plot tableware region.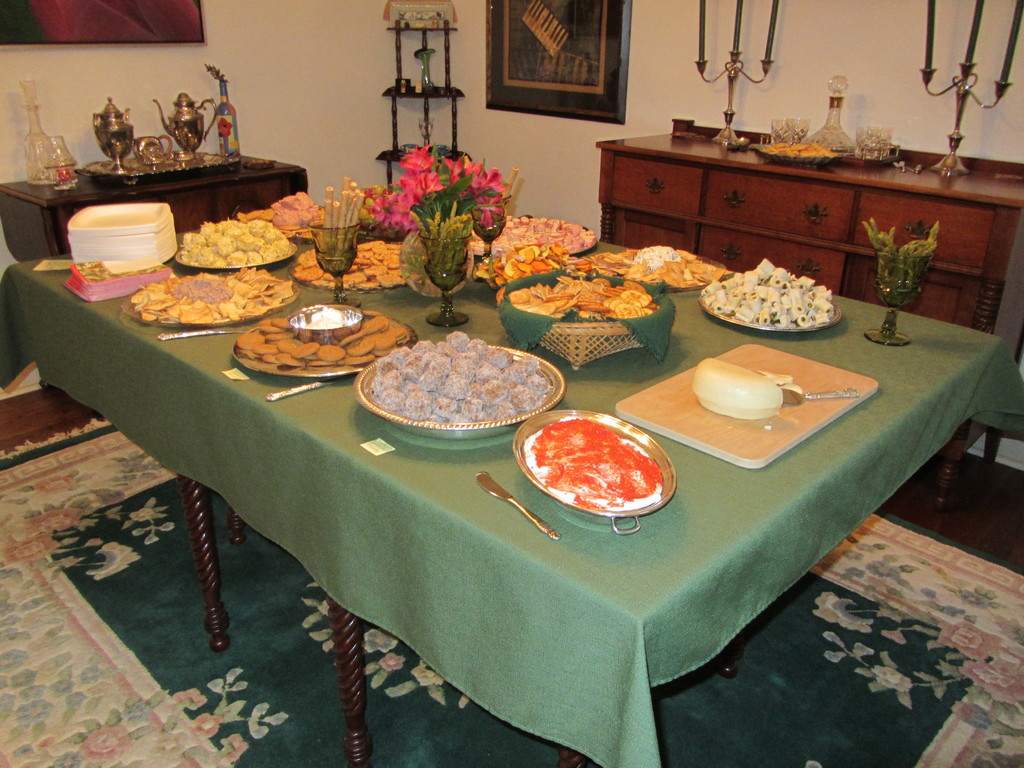
Plotted at (x1=861, y1=252, x2=938, y2=346).
